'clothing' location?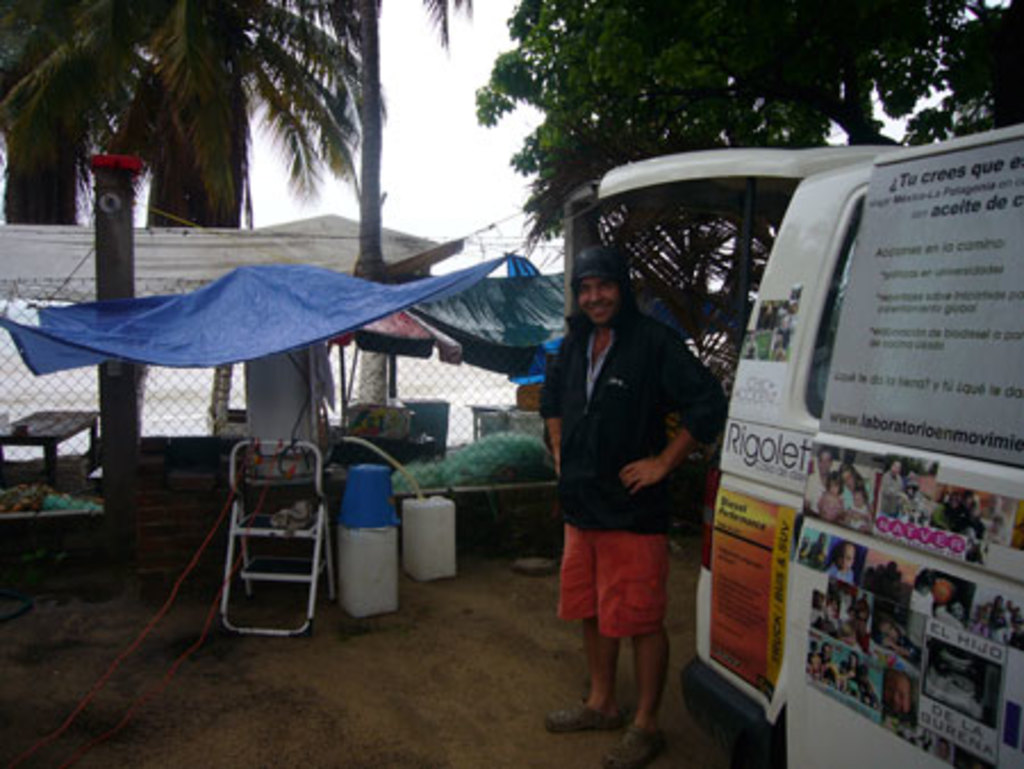
l=551, t=526, r=674, b=637
